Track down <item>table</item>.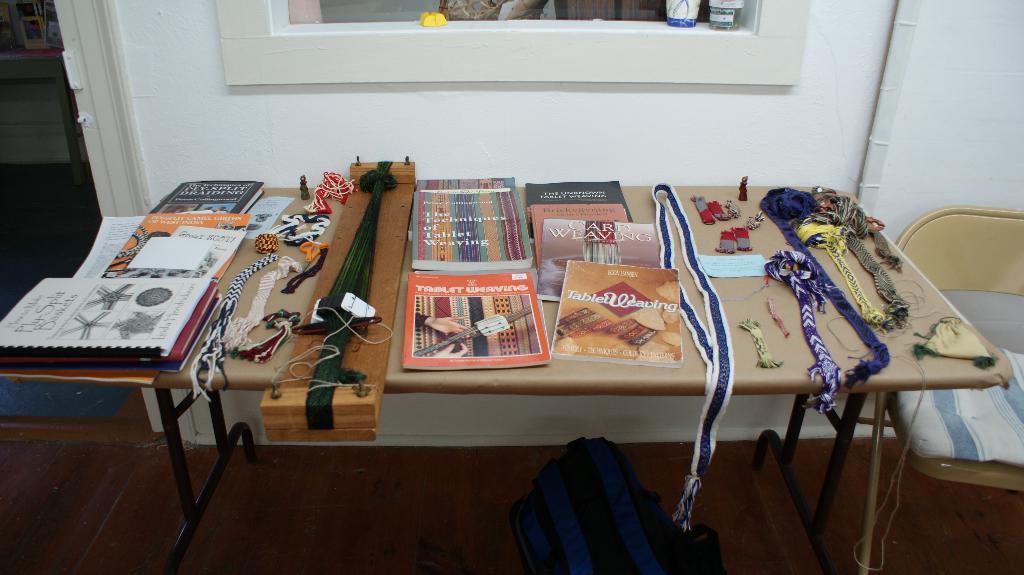
Tracked to left=54, top=176, right=1023, bottom=543.
